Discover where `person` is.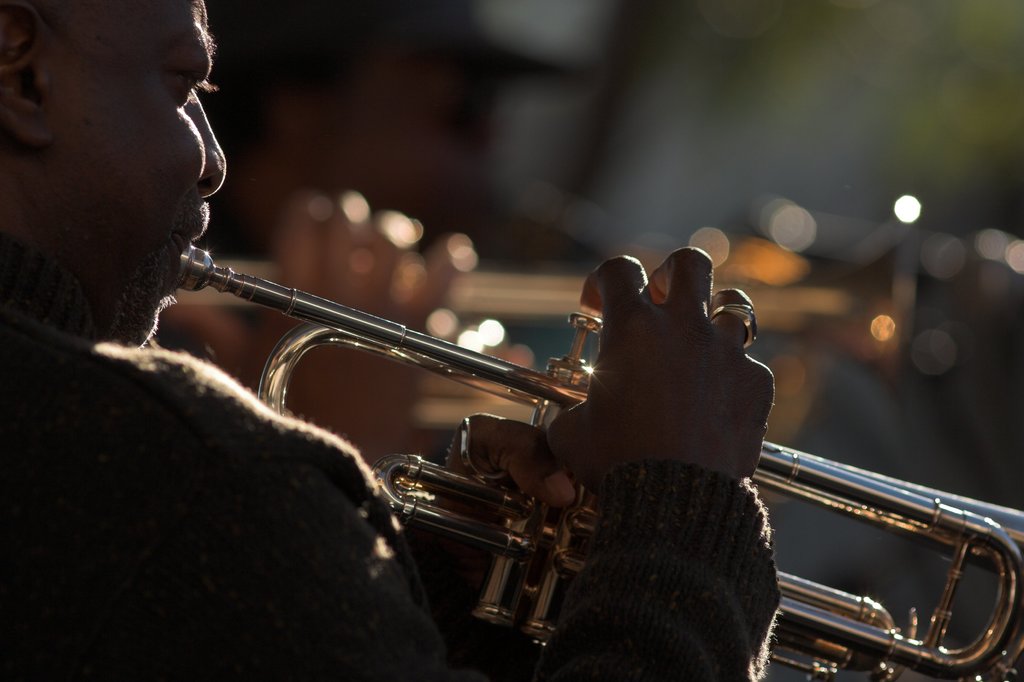
Discovered at left=0, top=0, right=781, bottom=681.
